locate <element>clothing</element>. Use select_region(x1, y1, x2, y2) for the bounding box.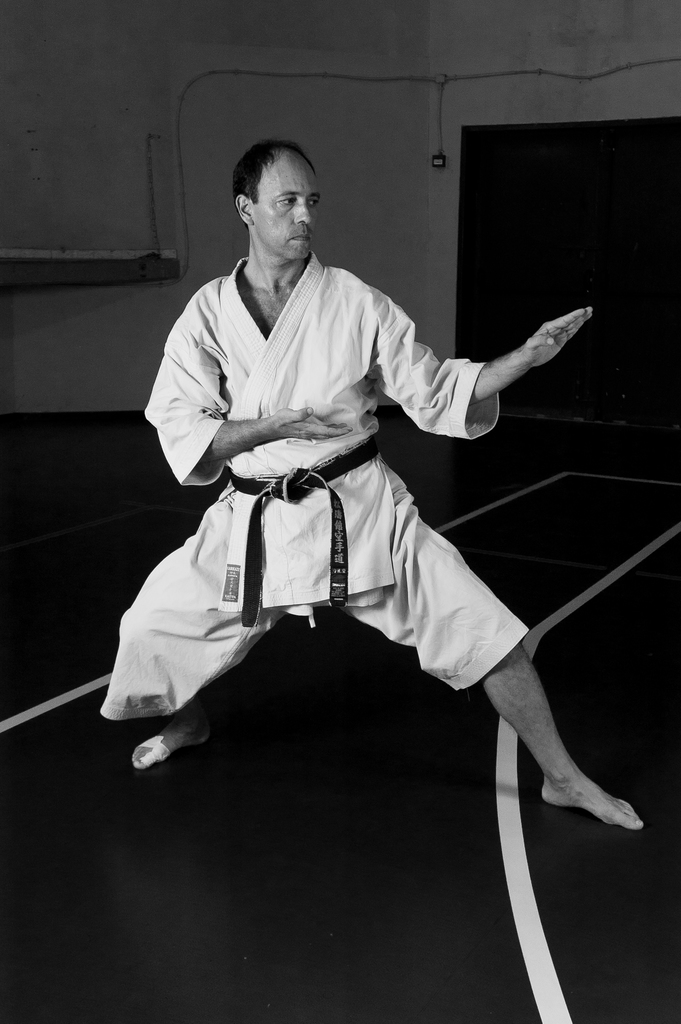
select_region(142, 228, 516, 726).
